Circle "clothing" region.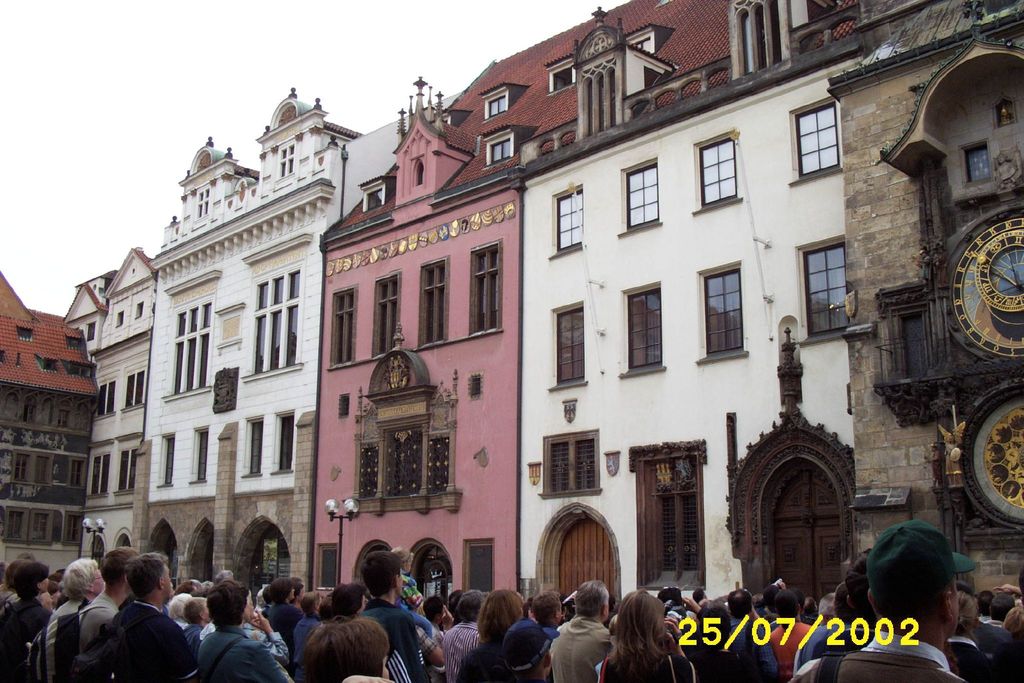
Region: {"left": 80, "top": 588, "right": 120, "bottom": 653}.
